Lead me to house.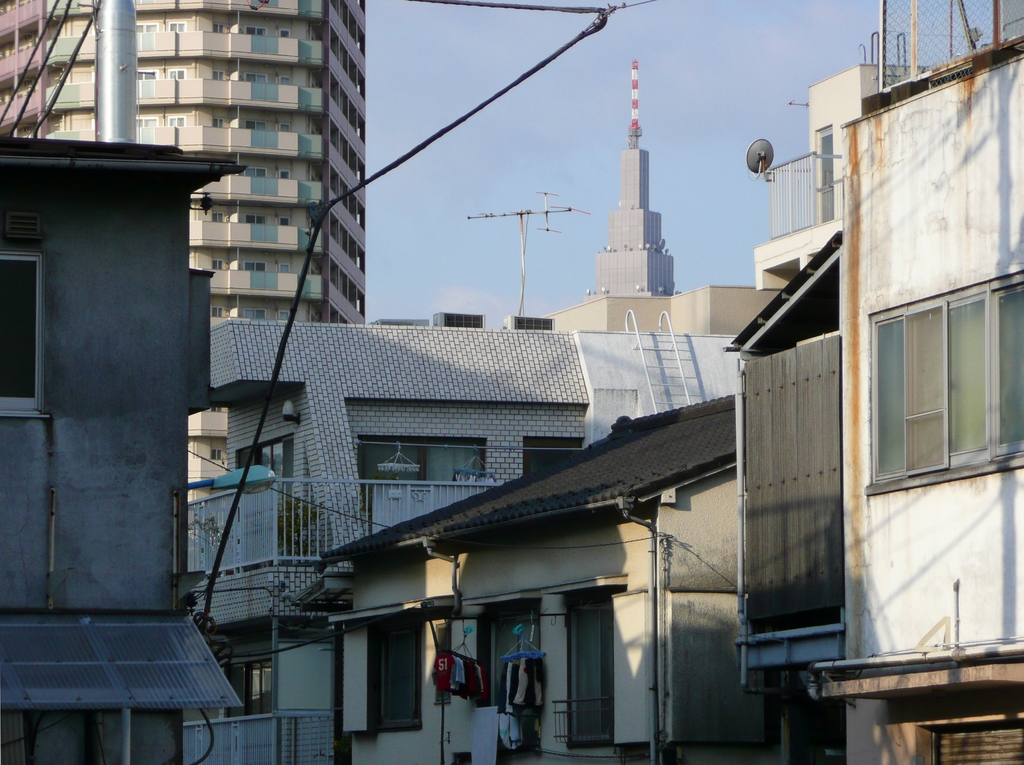
Lead to [x1=547, y1=60, x2=927, y2=332].
